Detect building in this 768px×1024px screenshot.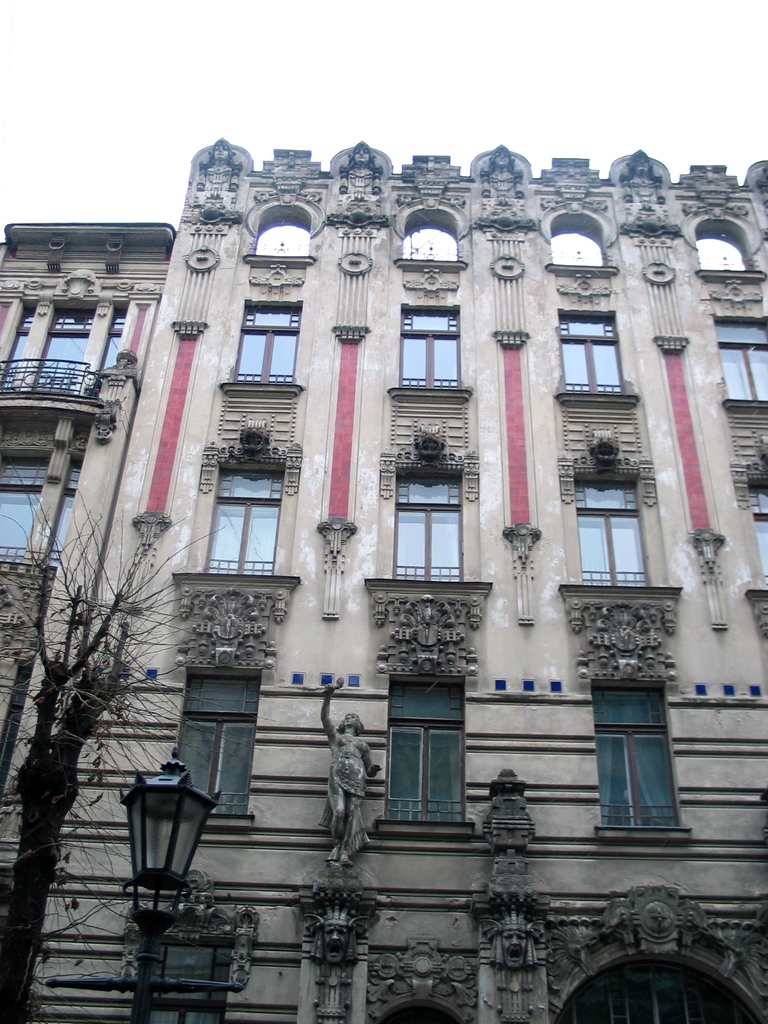
Detection: crop(0, 136, 767, 1023).
